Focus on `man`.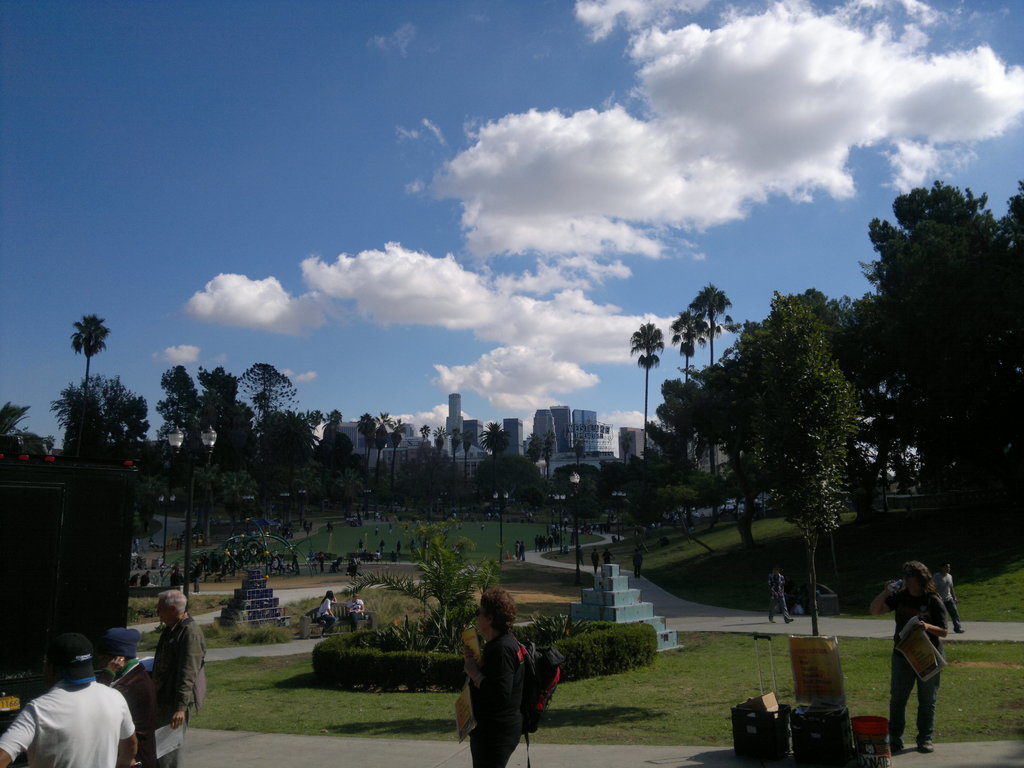
Focused at crop(146, 591, 211, 767).
